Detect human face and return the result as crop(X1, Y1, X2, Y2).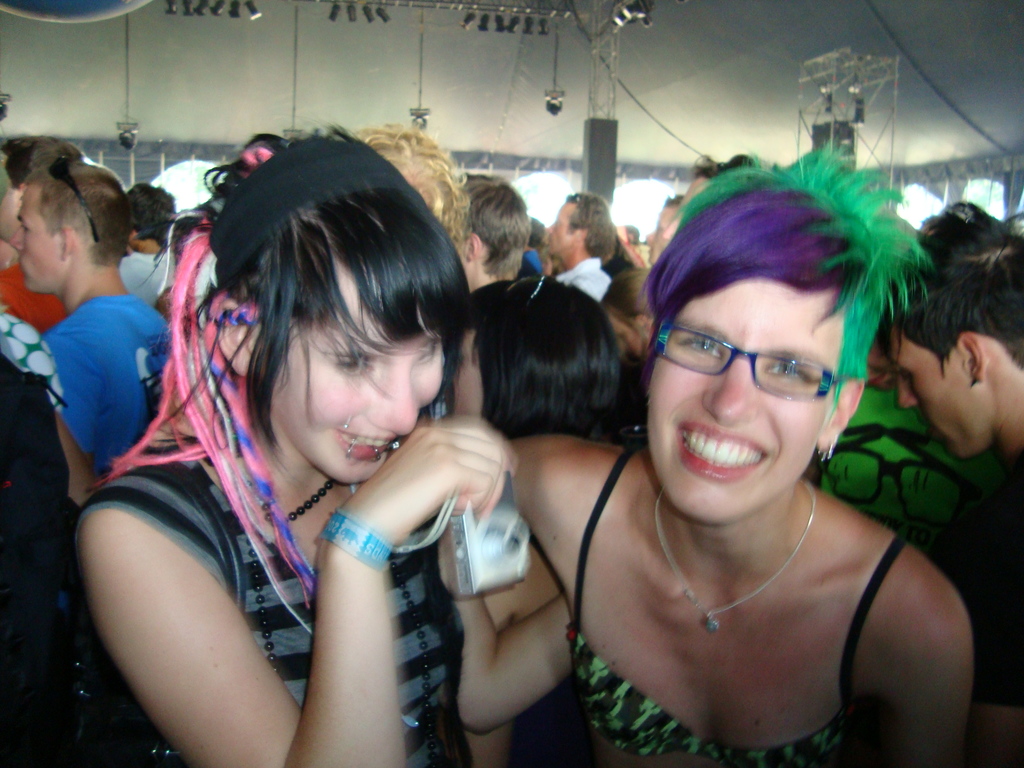
crop(653, 280, 840, 517).
